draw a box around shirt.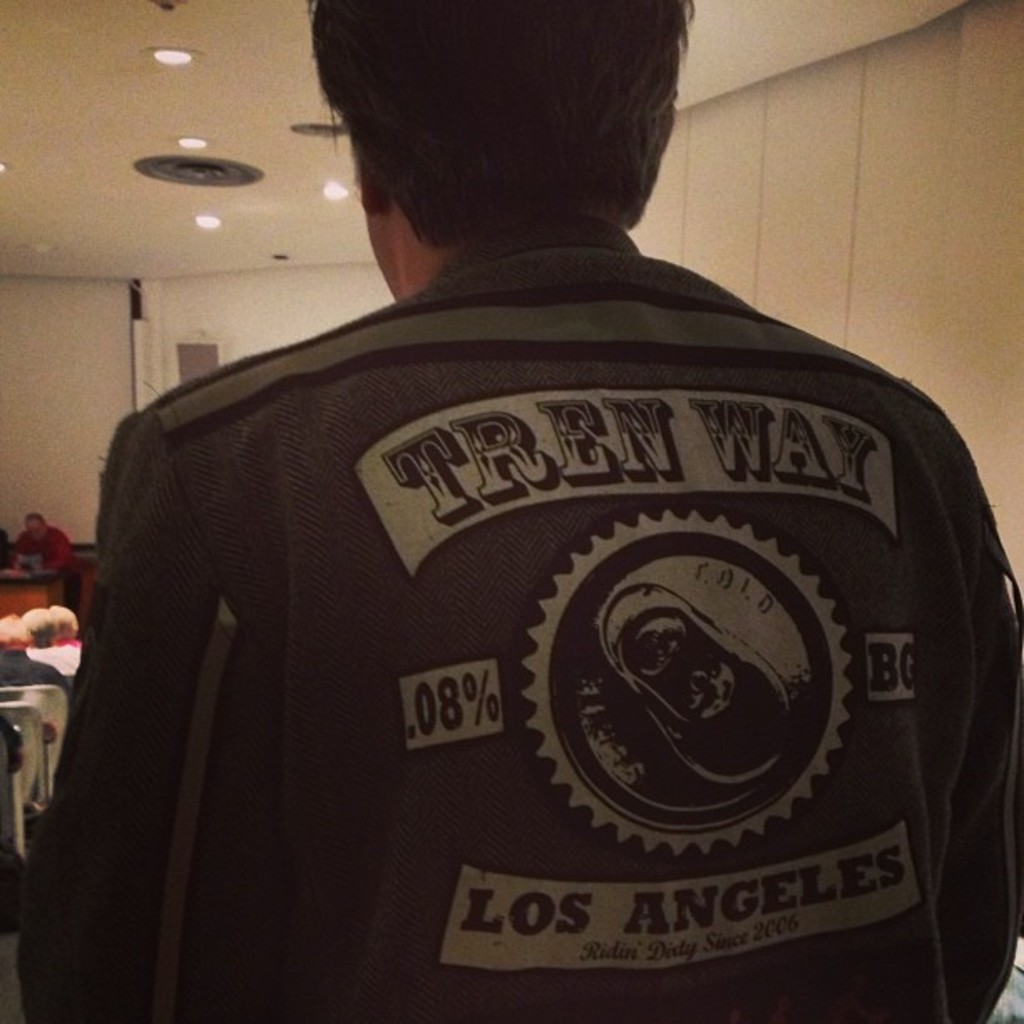
[x1=0, y1=181, x2=1023, y2=1023].
